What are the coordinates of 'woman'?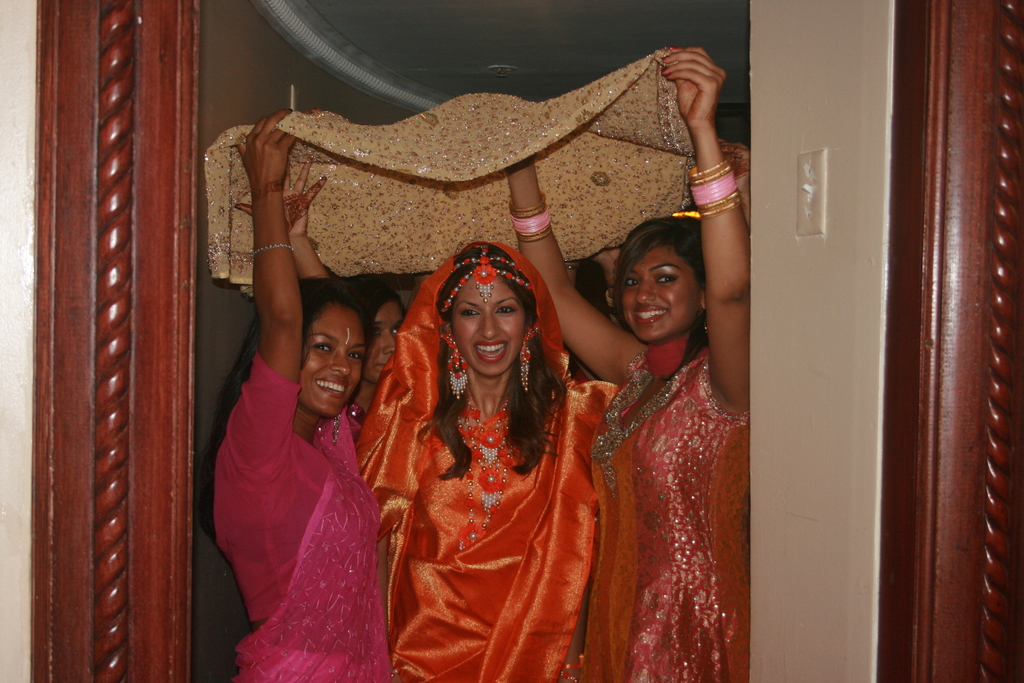
detection(516, 48, 748, 682).
